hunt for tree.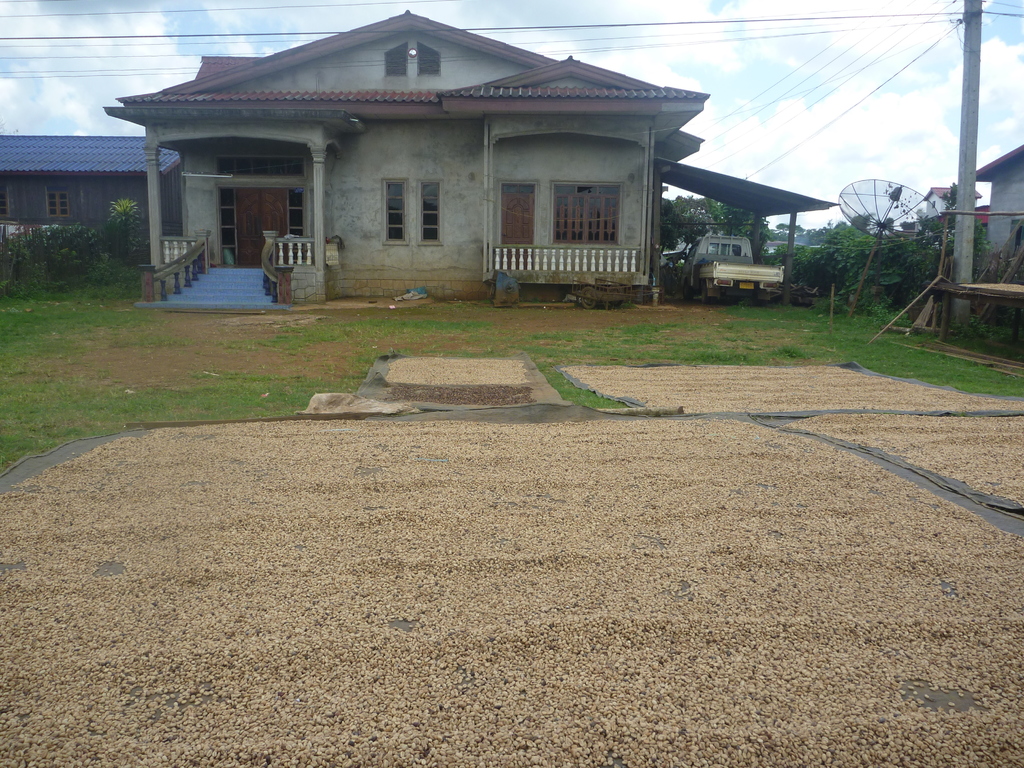
Hunted down at box=[701, 198, 728, 225].
